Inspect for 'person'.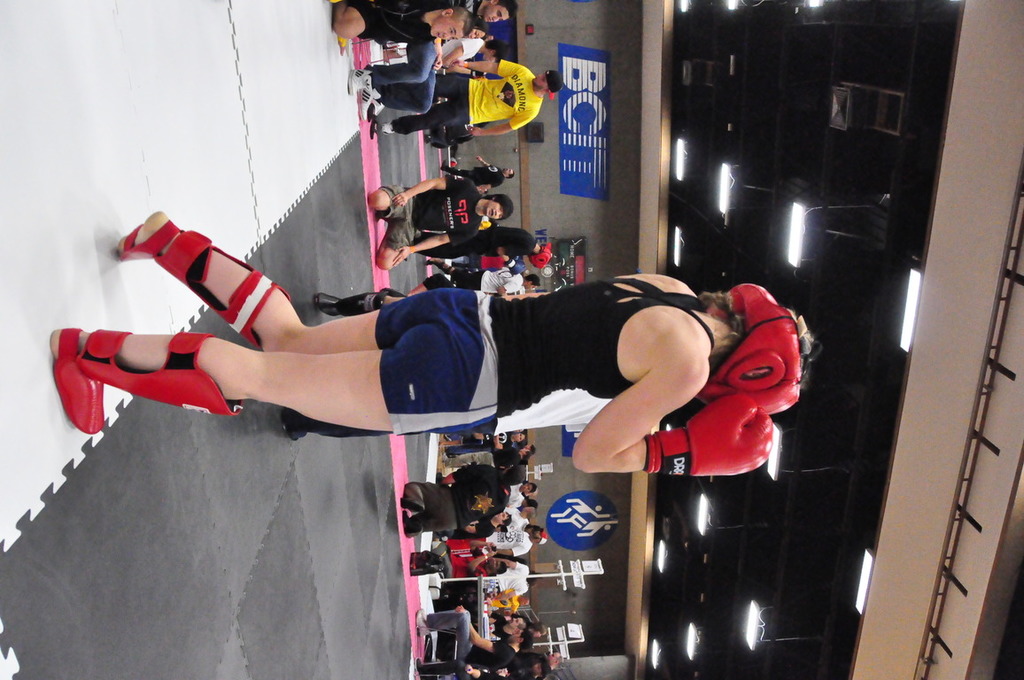
Inspection: [434, 0, 514, 24].
